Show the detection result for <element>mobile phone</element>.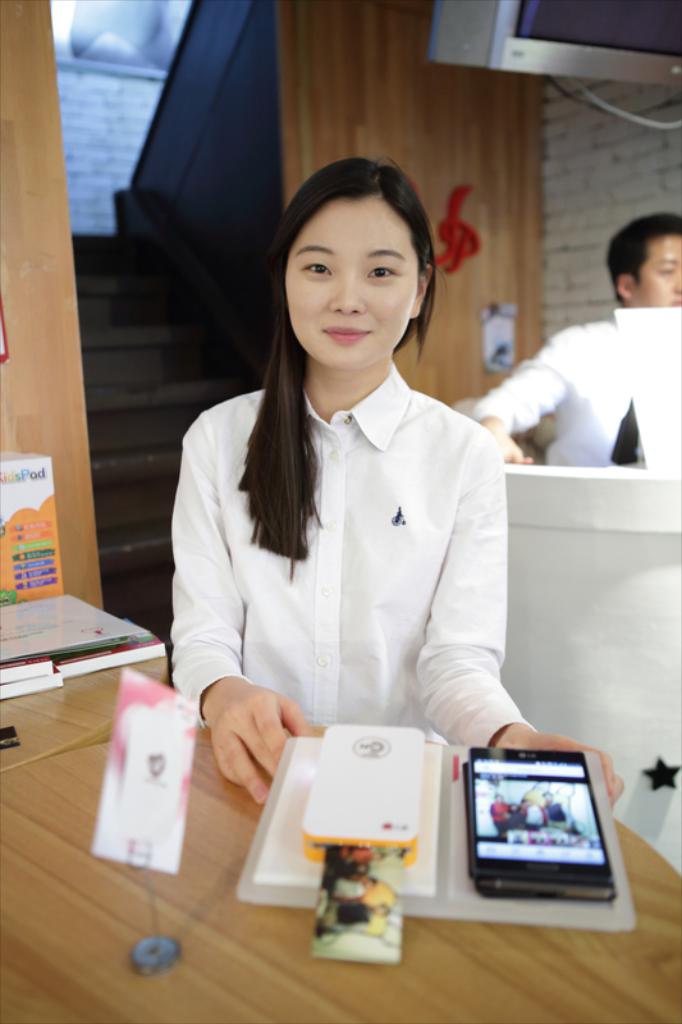
box(471, 748, 617, 899).
